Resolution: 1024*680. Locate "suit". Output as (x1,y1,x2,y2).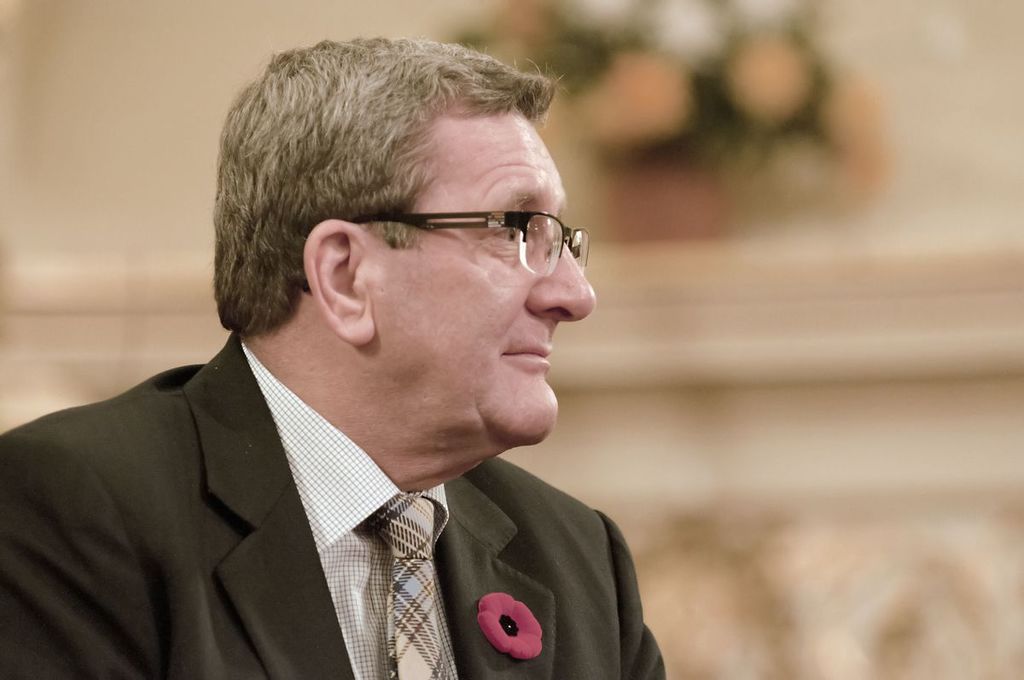
(0,304,674,663).
